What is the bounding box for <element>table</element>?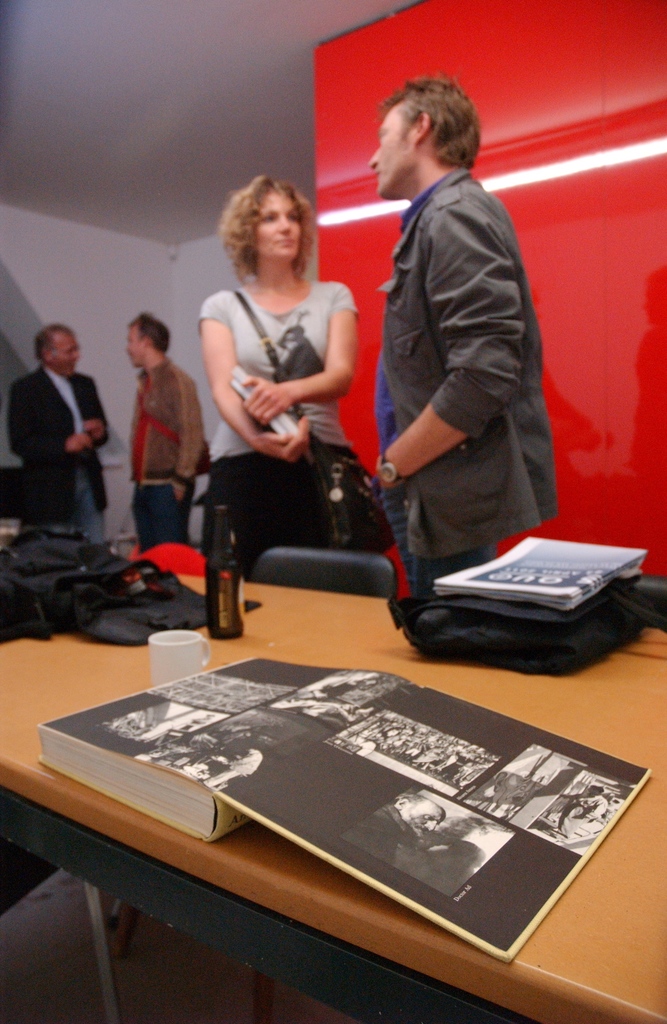
0 575 666 1023.
